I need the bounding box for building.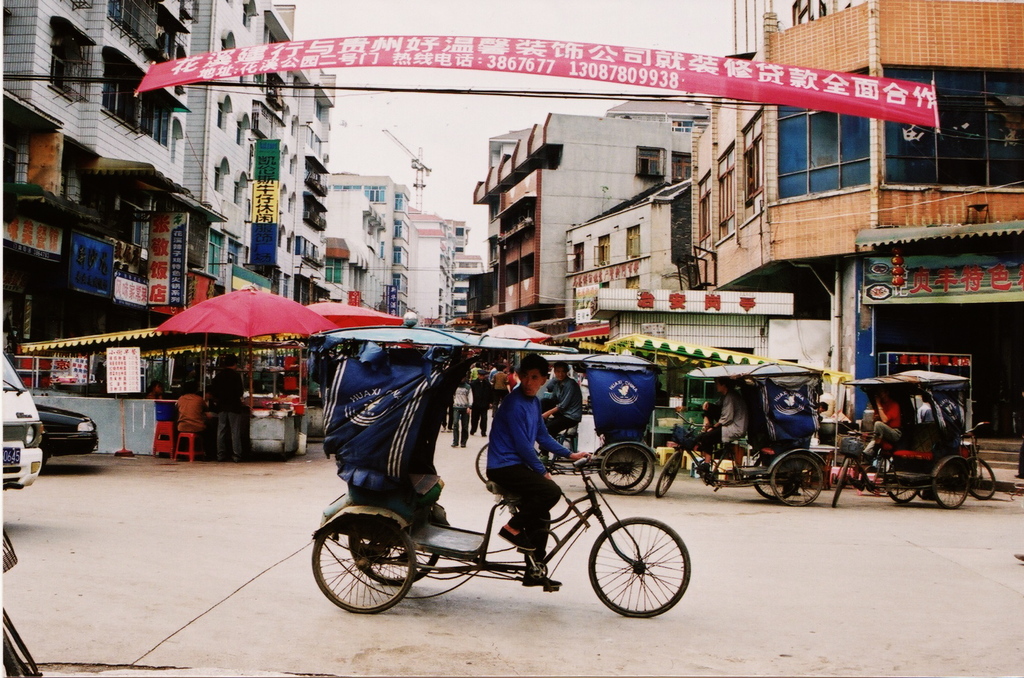
Here it is: BBox(188, 0, 338, 321).
